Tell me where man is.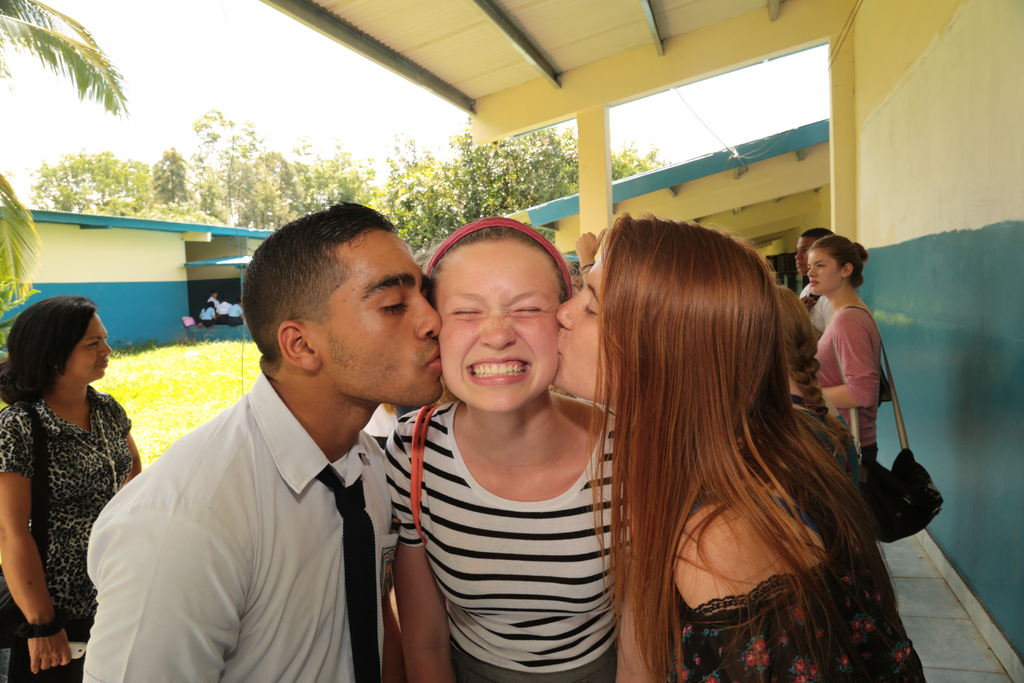
man is at Rect(86, 210, 455, 673).
